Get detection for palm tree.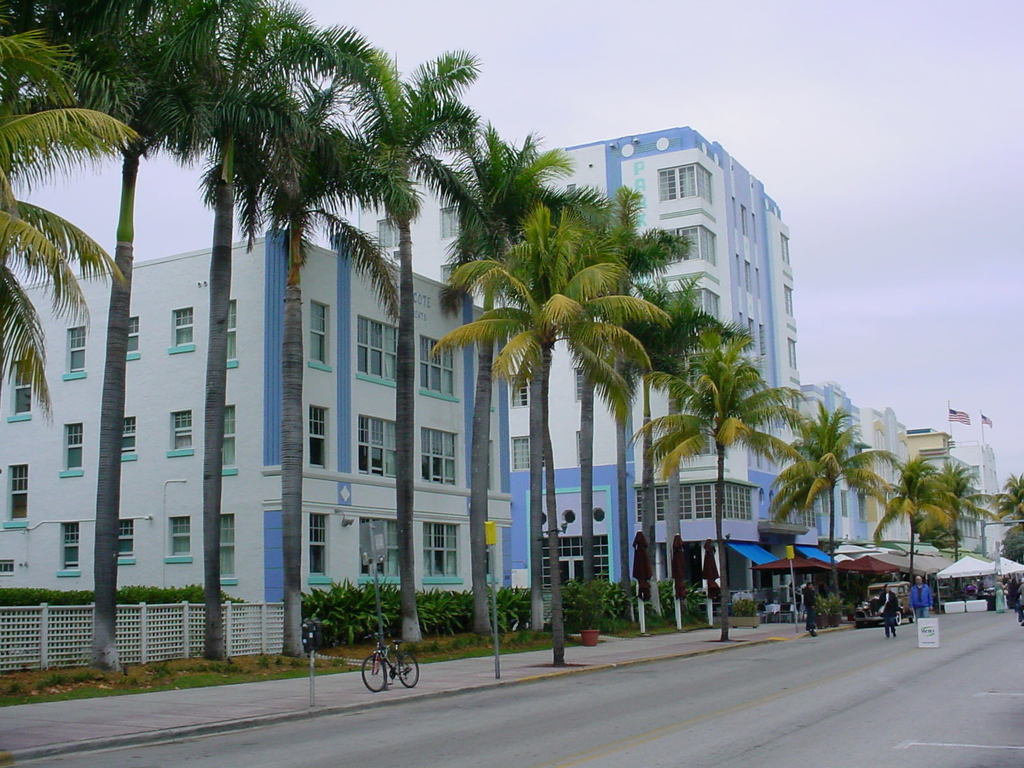
Detection: box=[171, 18, 326, 643].
